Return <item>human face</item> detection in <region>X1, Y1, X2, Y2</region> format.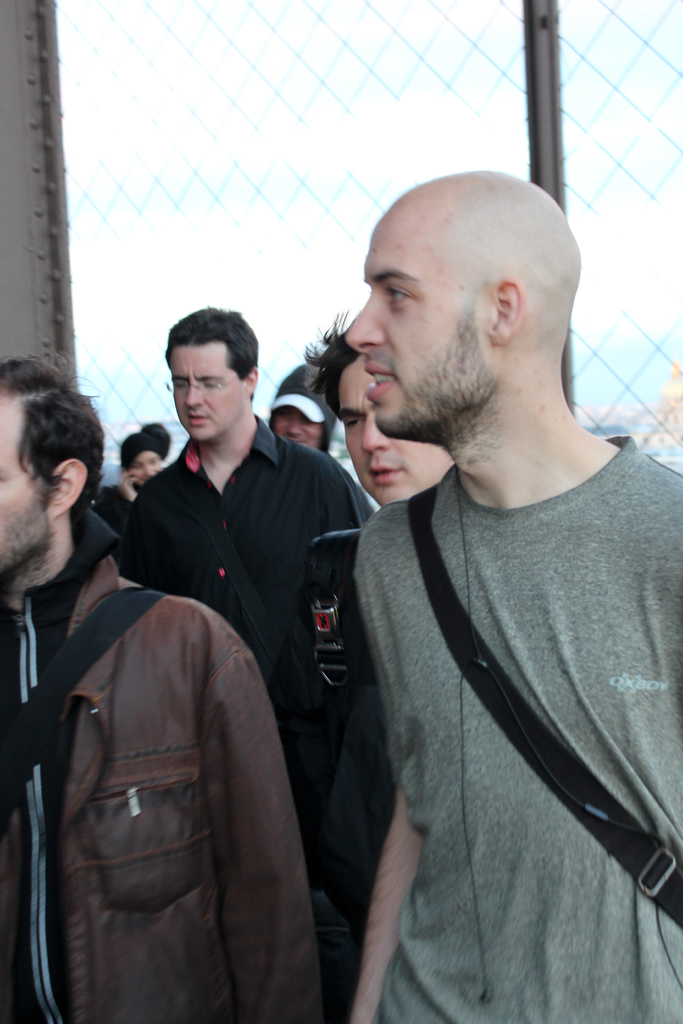
<region>344, 202, 495, 436</region>.
